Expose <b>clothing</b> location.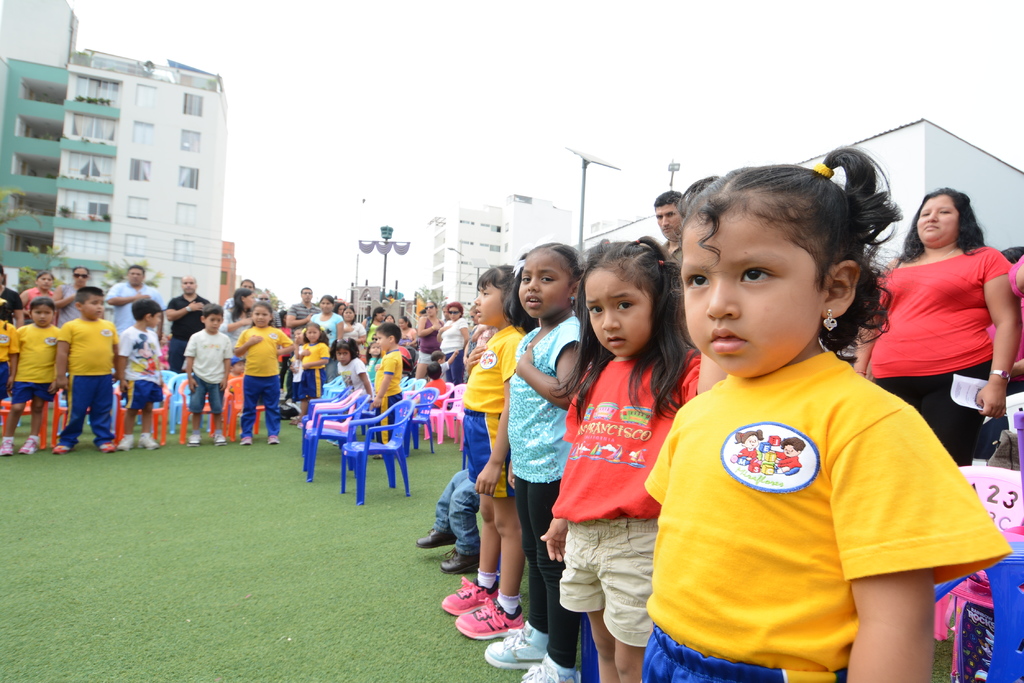
Exposed at rect(552, 346, 703, 648).
